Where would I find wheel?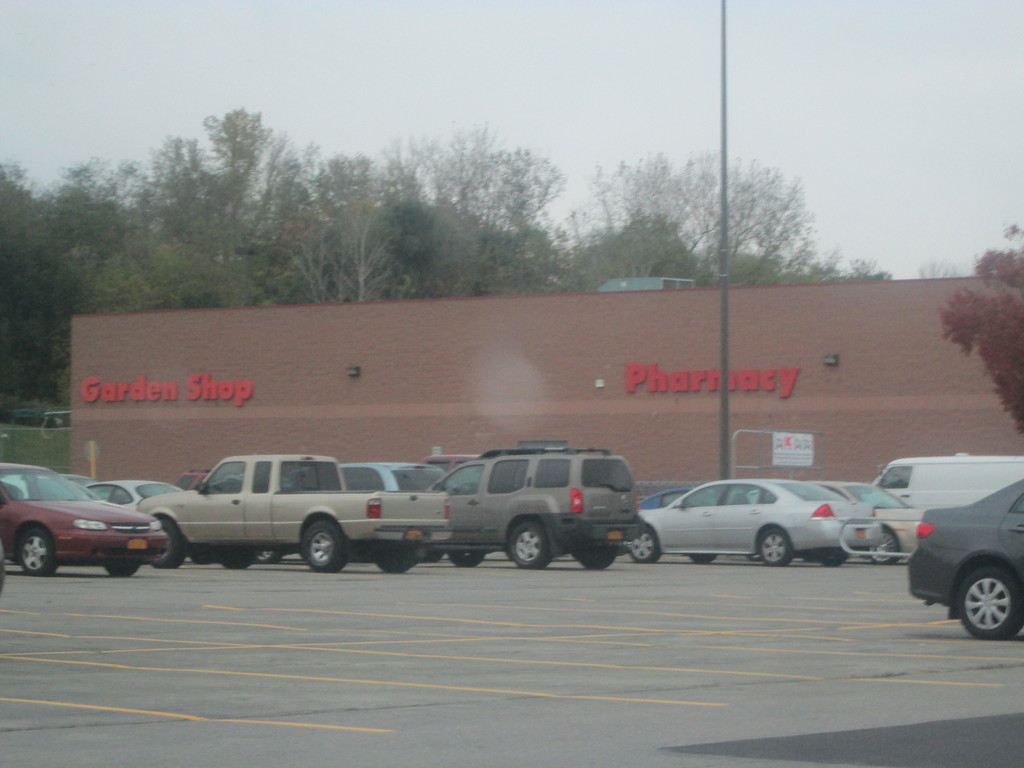
At x1=220 y1=554 x2=258 y2=569.
